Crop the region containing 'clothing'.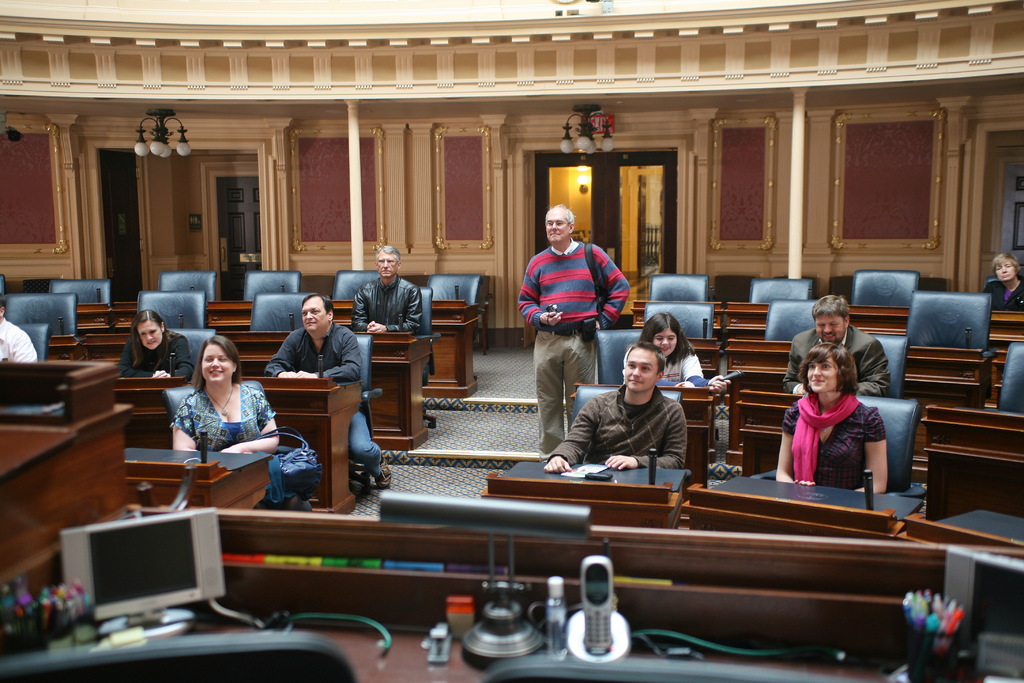
Crop region: Rect(513, 236, 630, 461).
